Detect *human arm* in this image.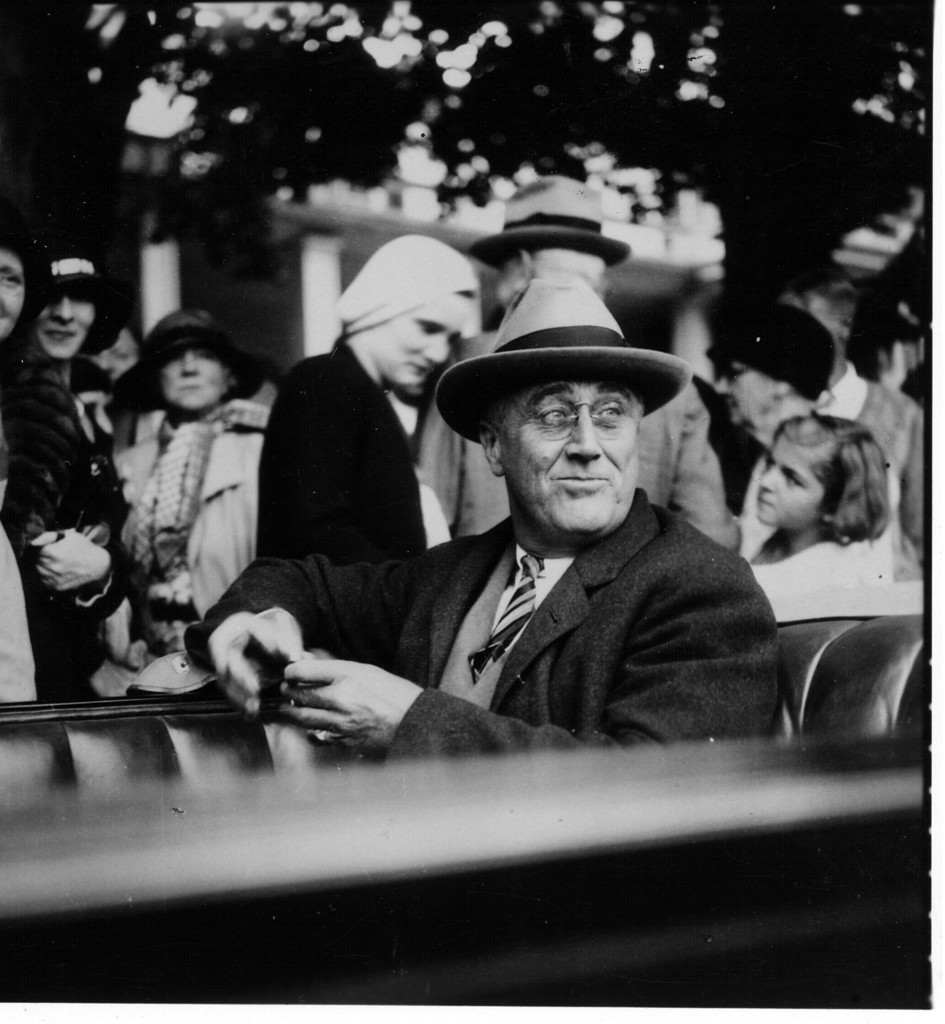
Detection: BBox(31, 525, 117, 597).
